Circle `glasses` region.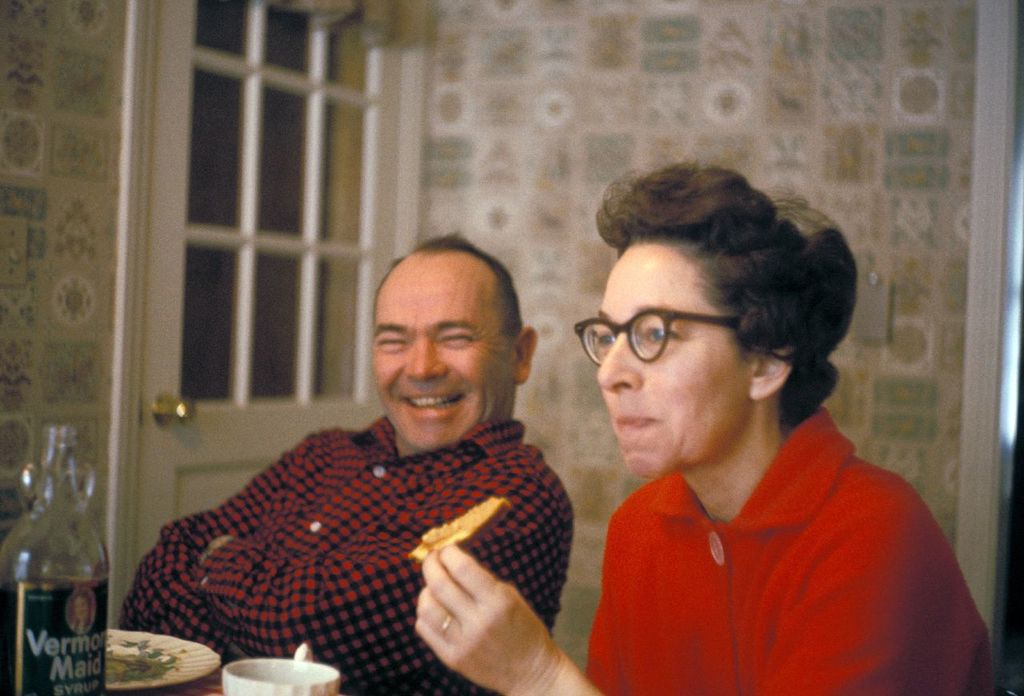
Region: pyautogui.locateOnScreen(572, 306, 741, 365).
